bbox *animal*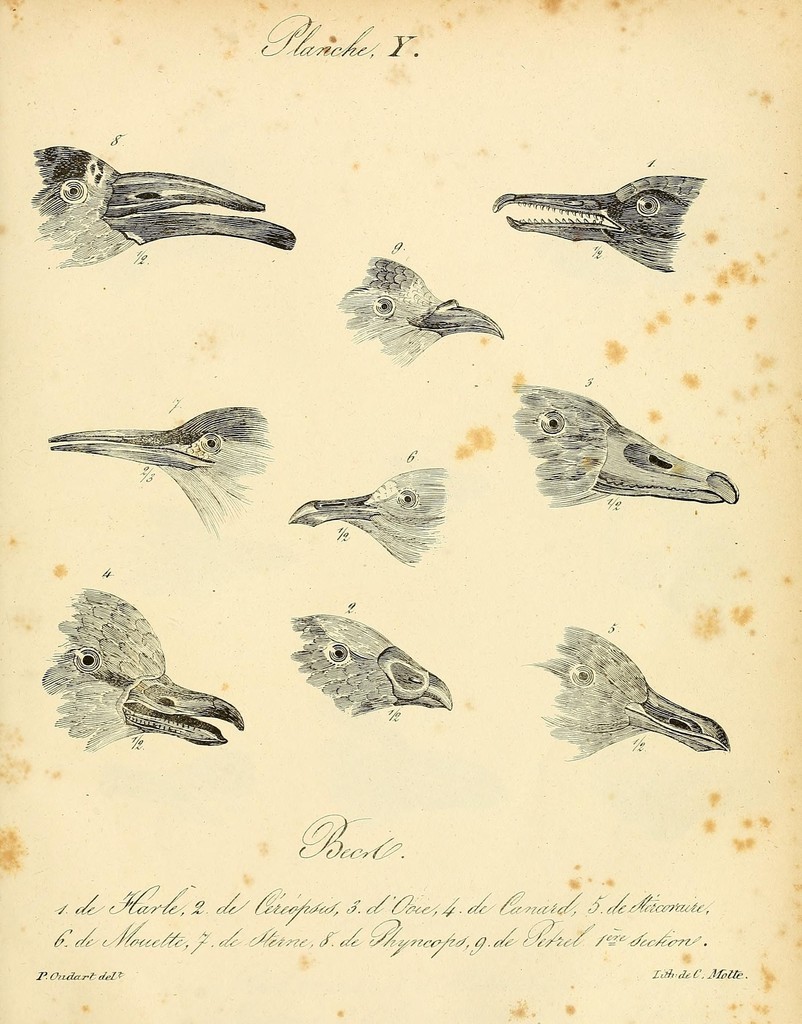
[341,259,505,371]
